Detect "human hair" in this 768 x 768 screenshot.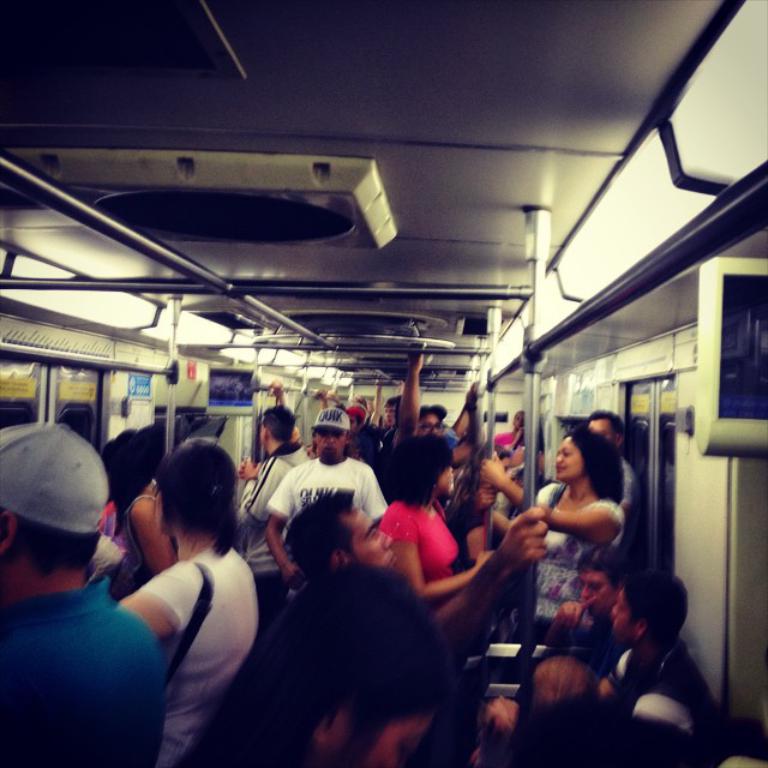
Detection: bbox=[576, 541, 631, 592].
